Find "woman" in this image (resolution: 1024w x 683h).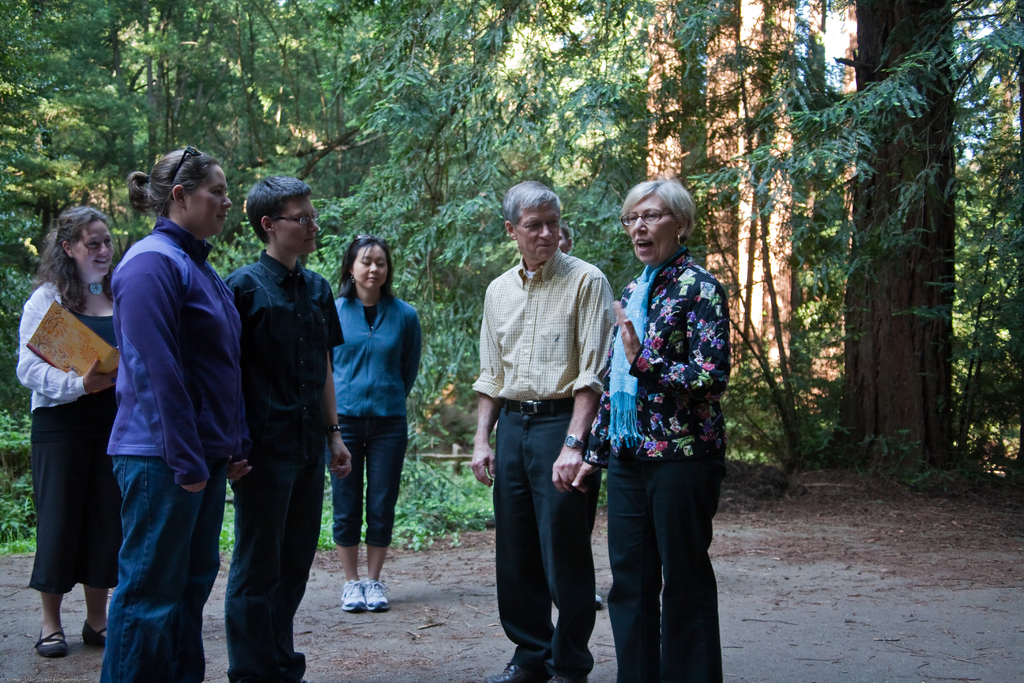
<box>330,233,428,616</box>.
